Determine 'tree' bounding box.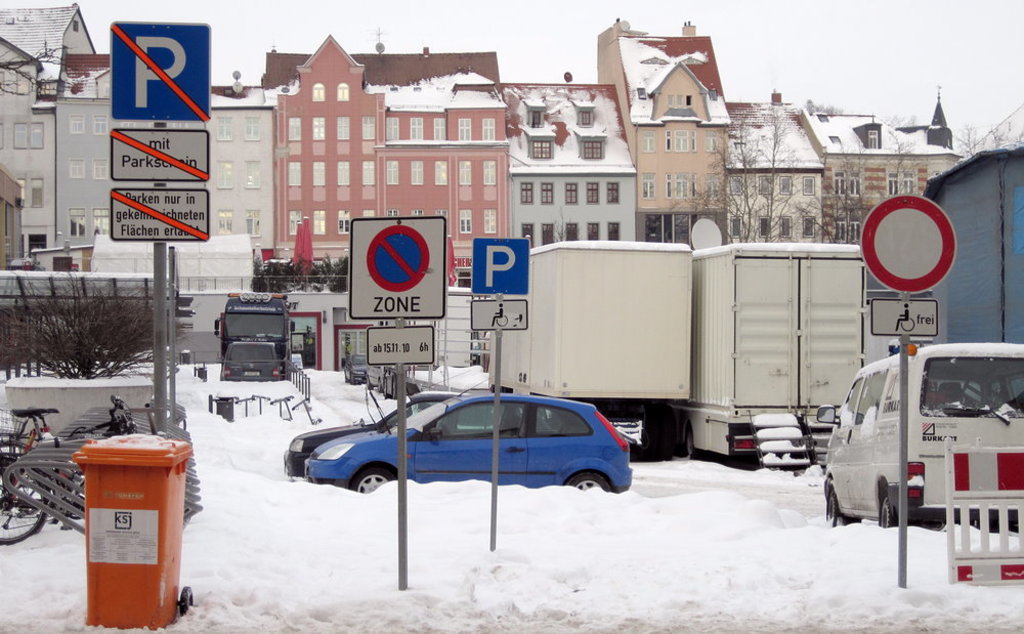
Determined: 925:96:1023:200.
